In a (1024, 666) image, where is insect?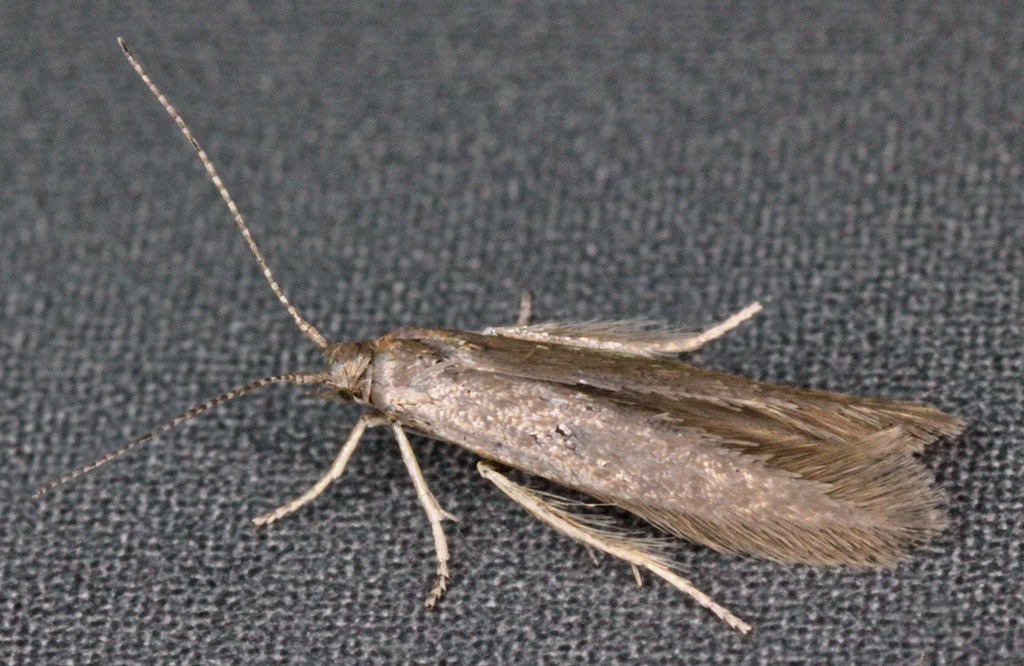
(x1=29, y1=33, x2=967, y2=637).
